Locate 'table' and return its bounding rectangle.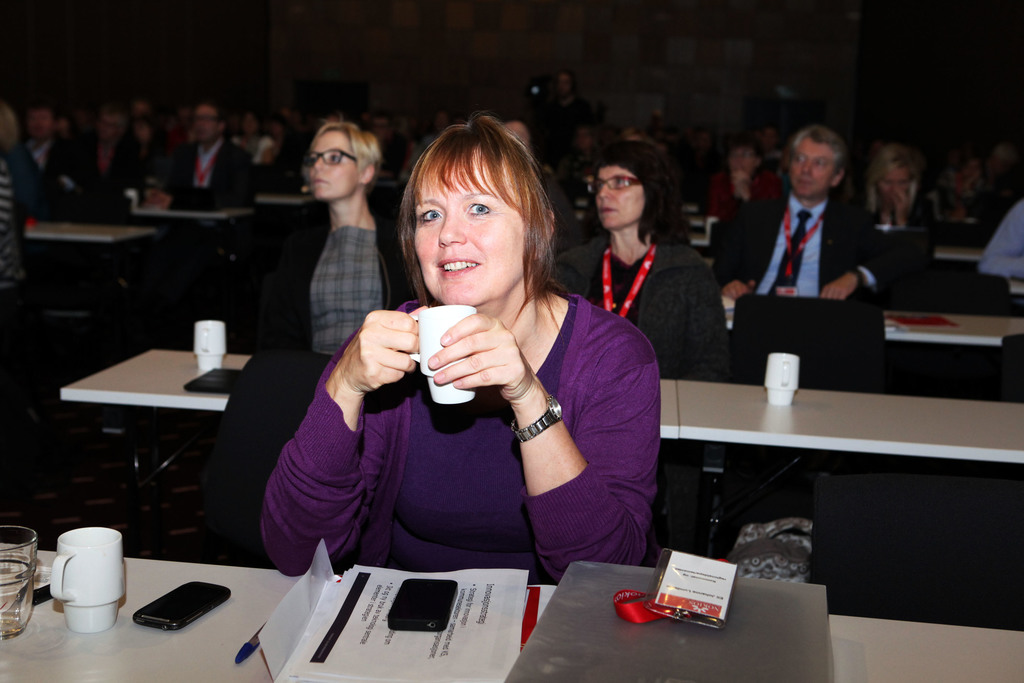
[x1=684, y1=220, x2=1023, y2=314].
